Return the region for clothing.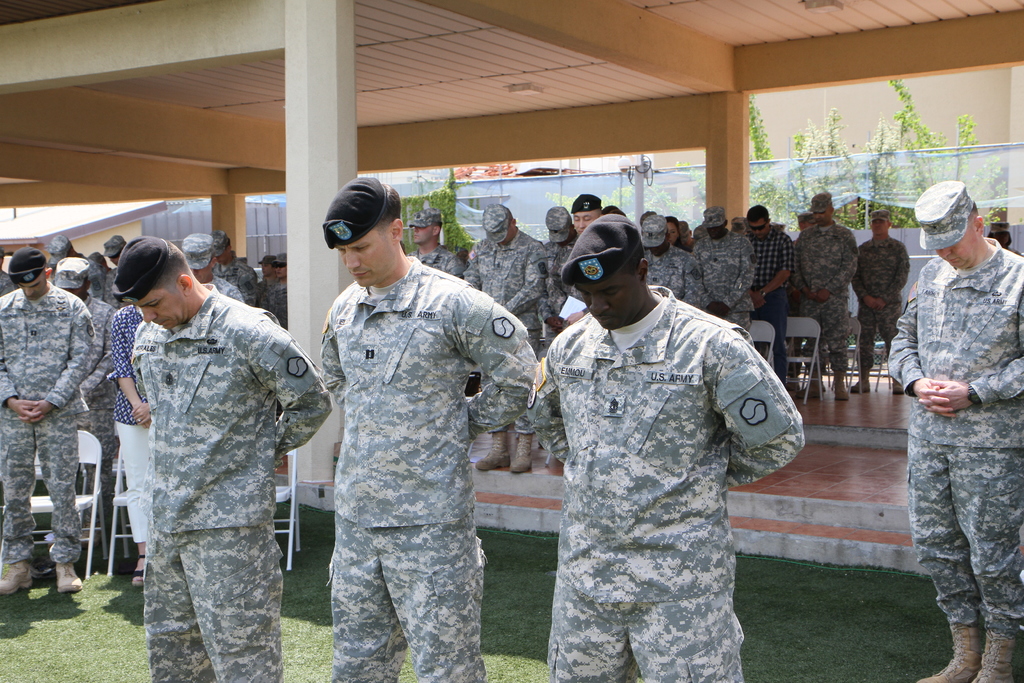
(left=550, top=313, right=795, bottom=579).
